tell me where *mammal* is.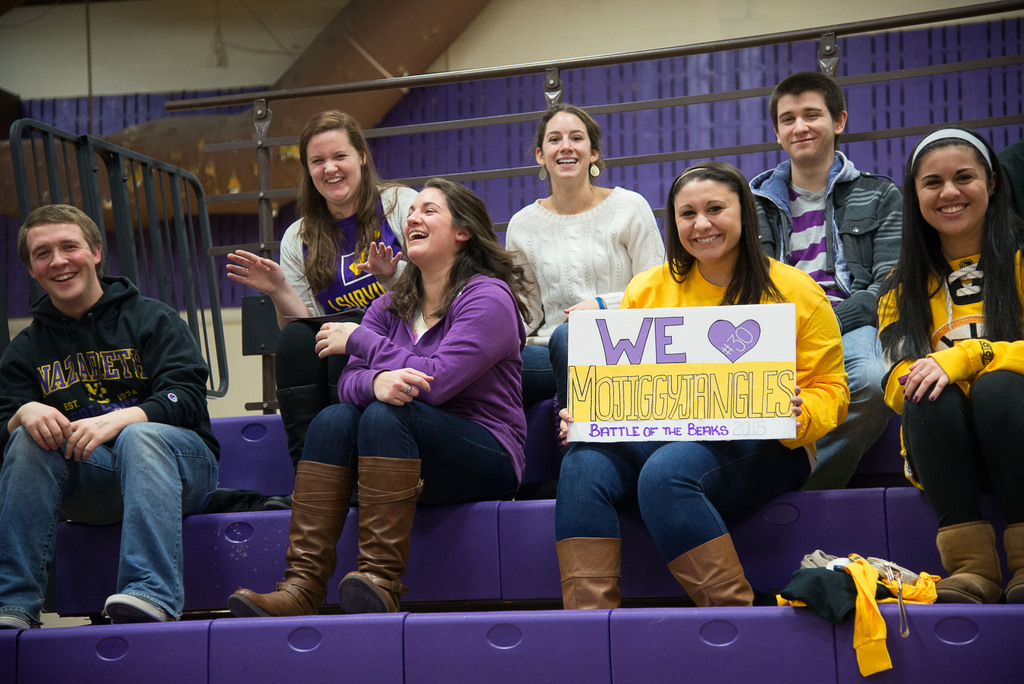
*mammal* is at (left=502, top=106, right=667, bottom=494).
